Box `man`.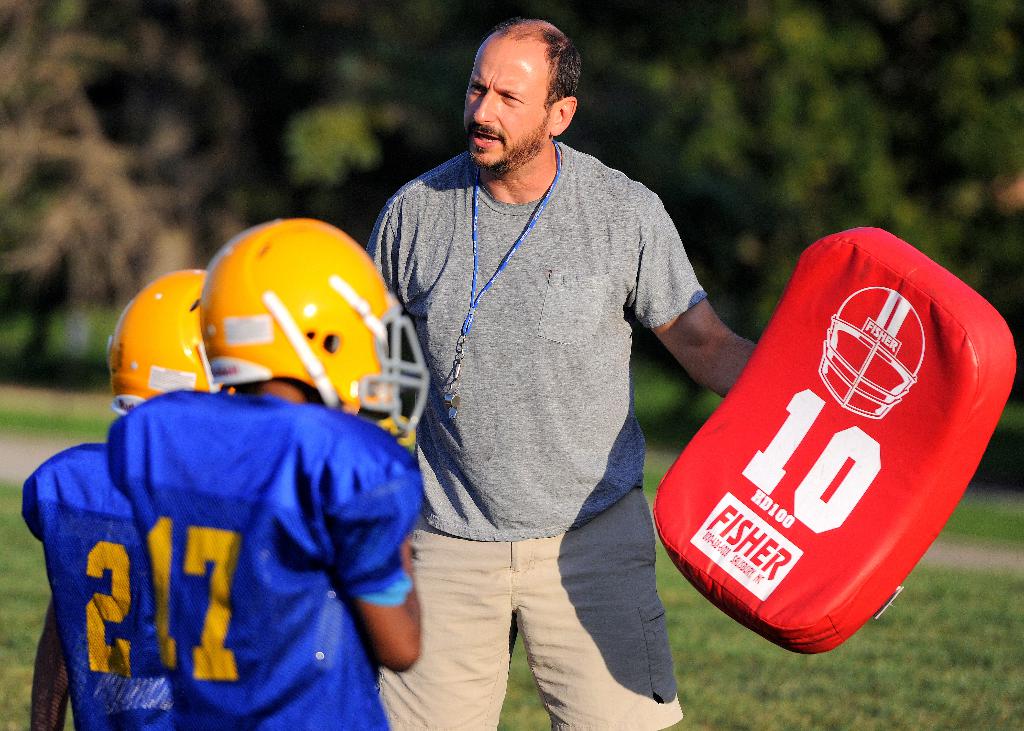
box(360, 19, 756, 730).
